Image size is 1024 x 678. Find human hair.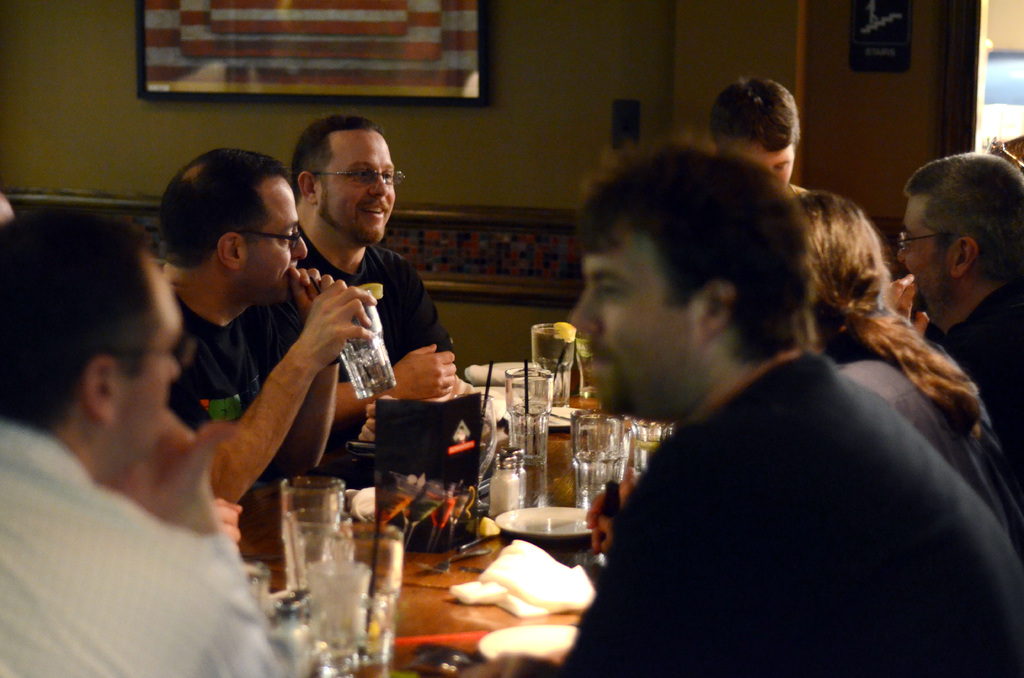
{"left": 14, "top": 200, "right": 182, "bottom": 459}.
